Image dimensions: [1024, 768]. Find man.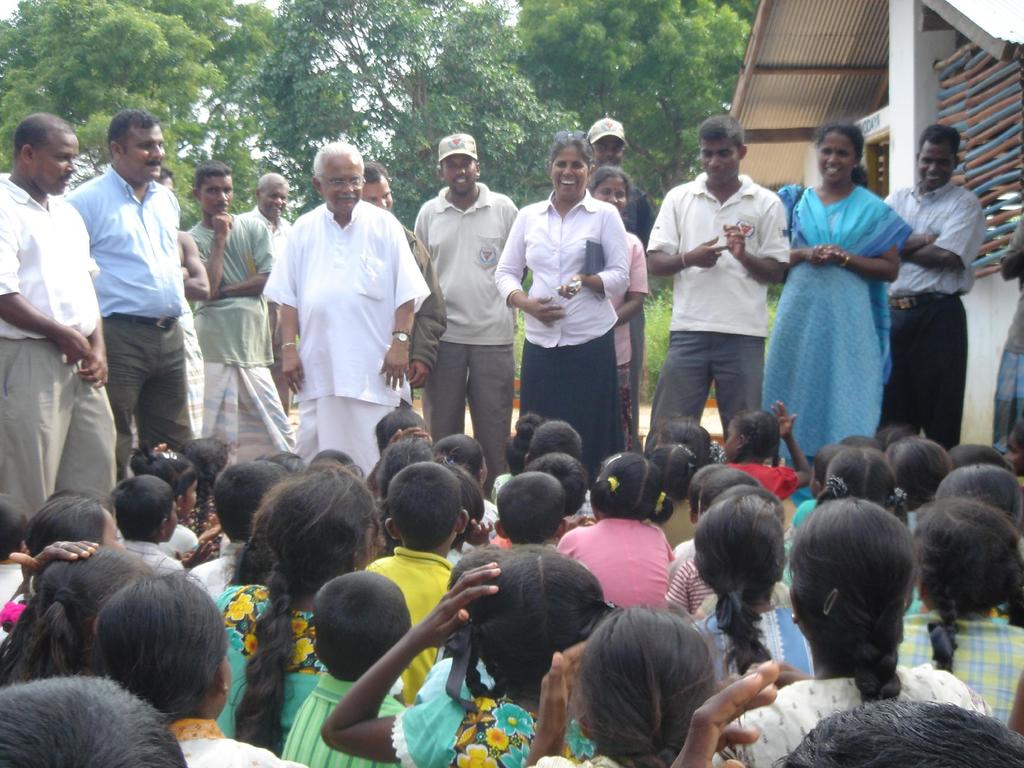
locate(360, 159, 446, 396).
